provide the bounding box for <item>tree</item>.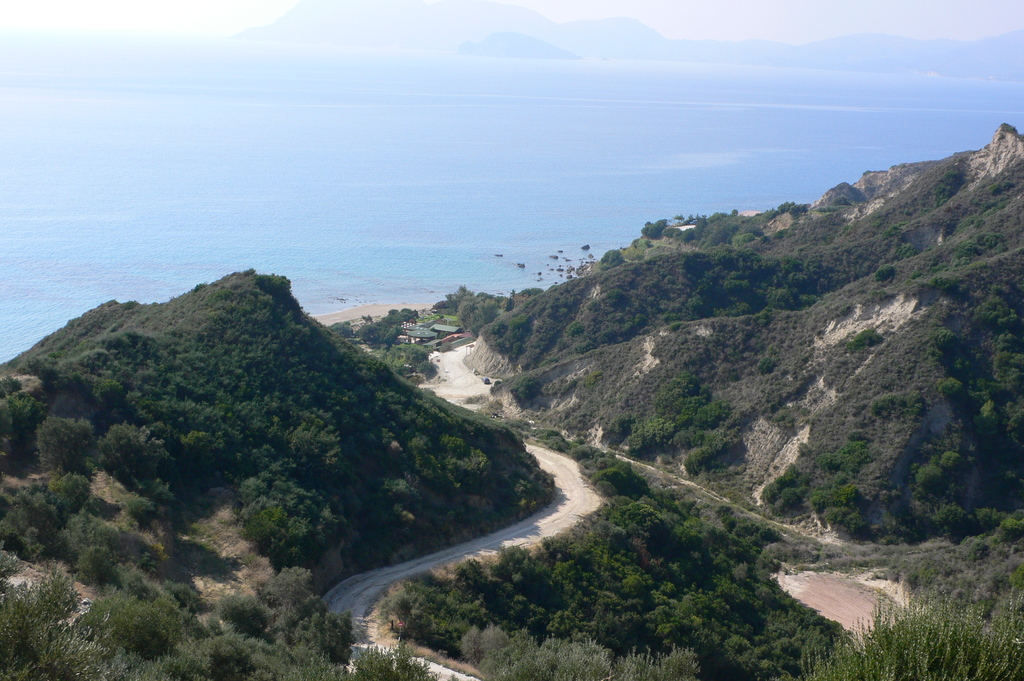
bbox=(39, 408, 93, 474).
